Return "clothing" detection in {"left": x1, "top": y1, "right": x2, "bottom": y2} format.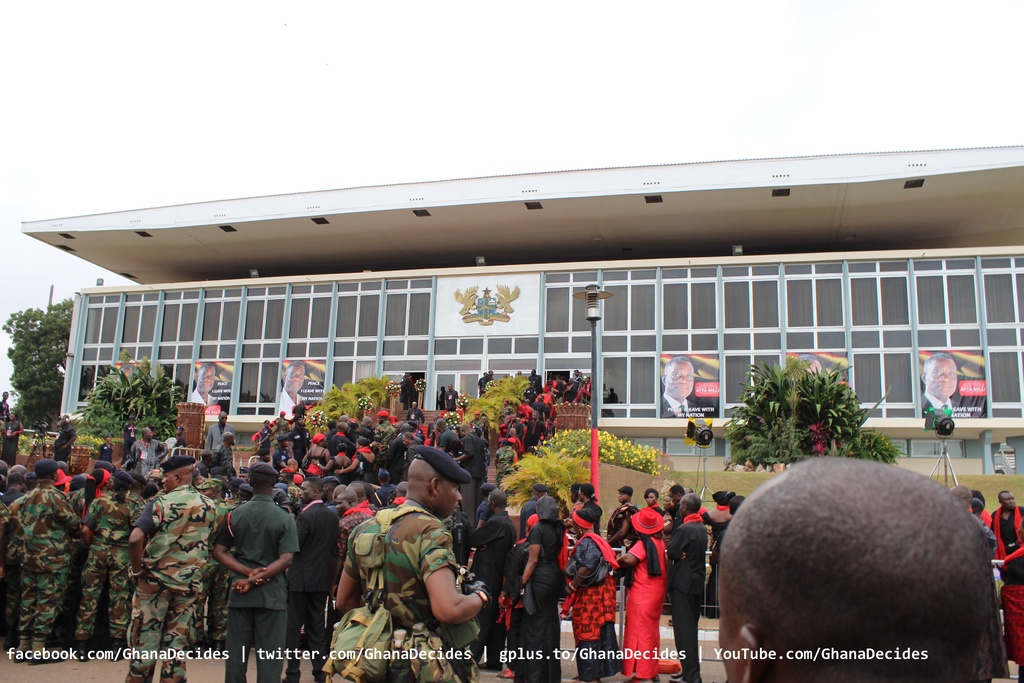
{"left": 986, "top": 504, "right": 1023, "bottom": 581}.
